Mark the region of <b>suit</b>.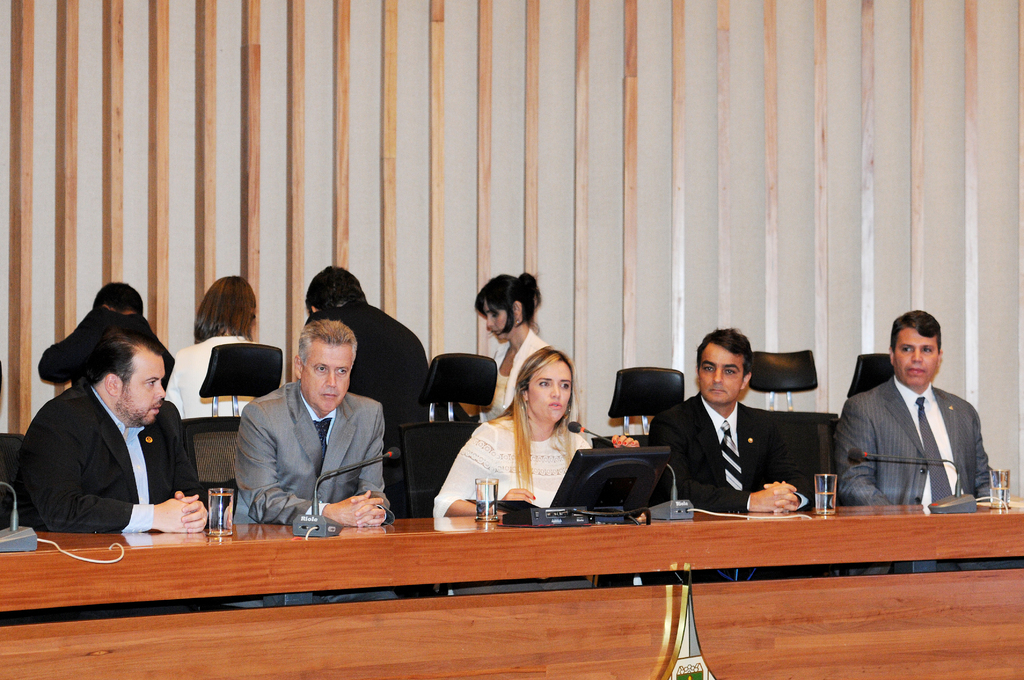
Region: (x1=308, y1=294, x2=430, y2=424).
